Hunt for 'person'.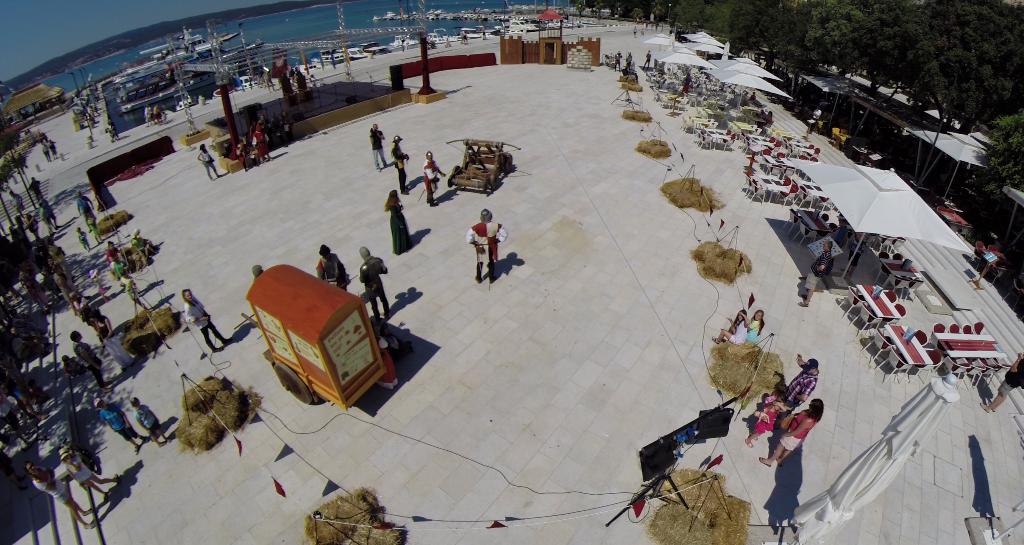
Hunted down at 41 199 65 236.
